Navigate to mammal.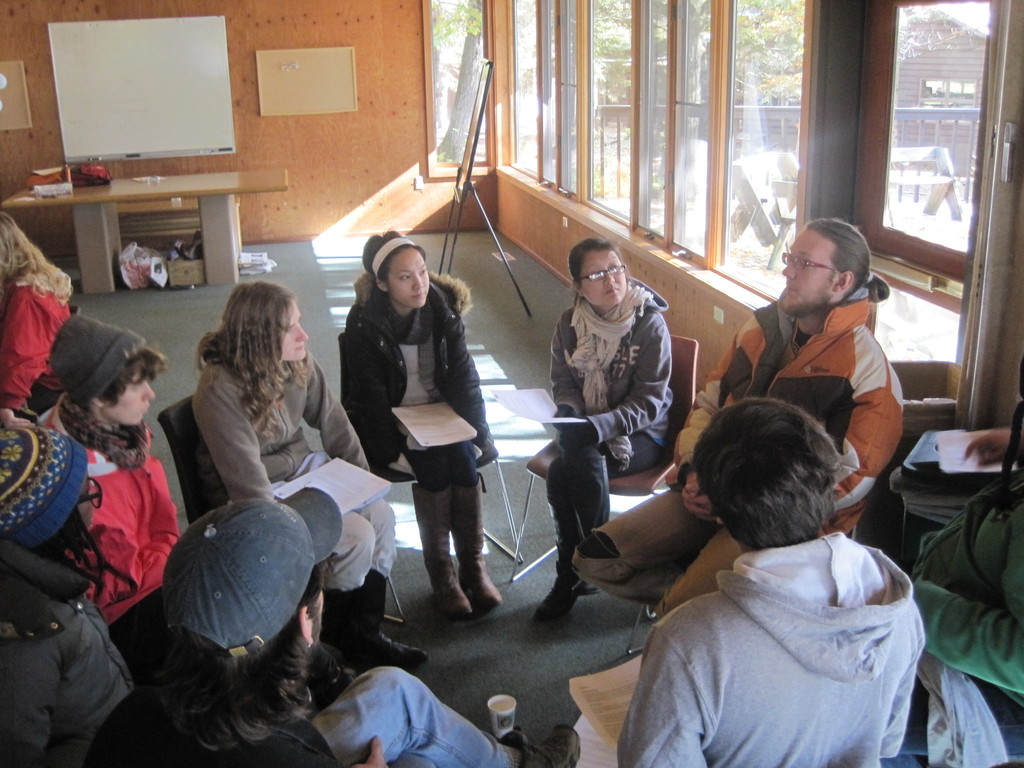
Navigation target: box=[337, 228, 501, 623].
